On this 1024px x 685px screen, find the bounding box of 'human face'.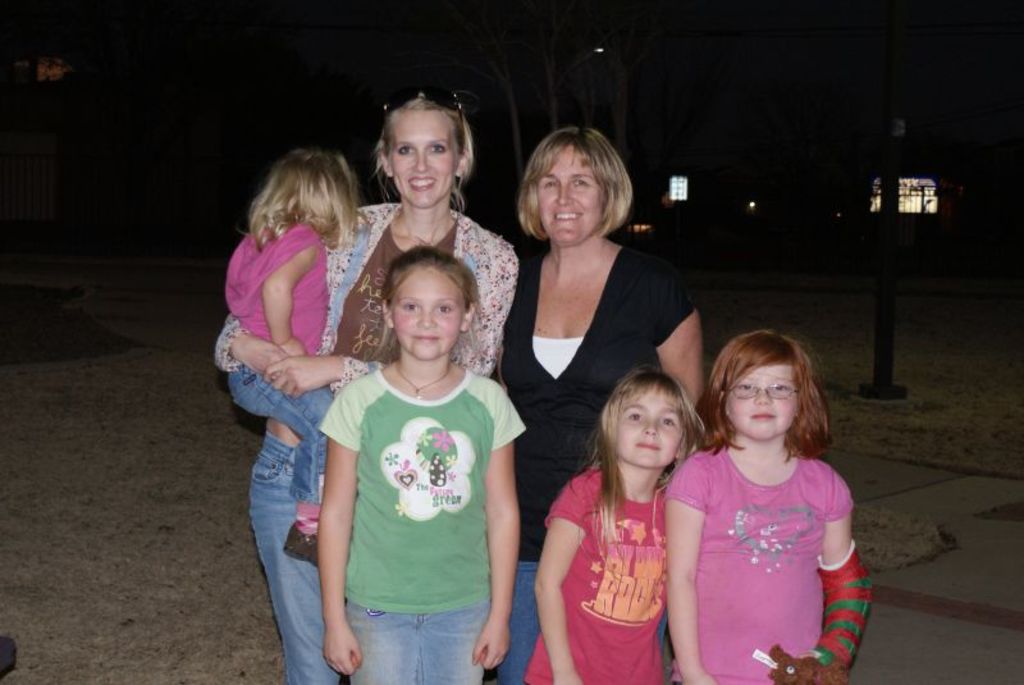
Bounding box: x1=730 y1=362 x2=799 y2=438.
